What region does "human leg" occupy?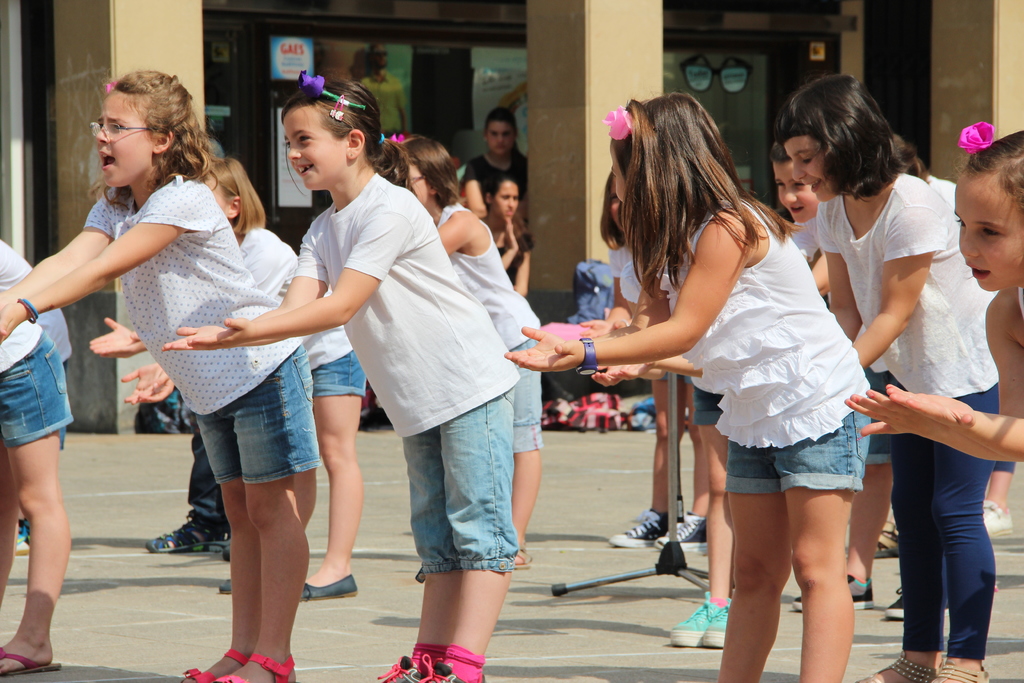
crop(0, 336, 67, 673).
